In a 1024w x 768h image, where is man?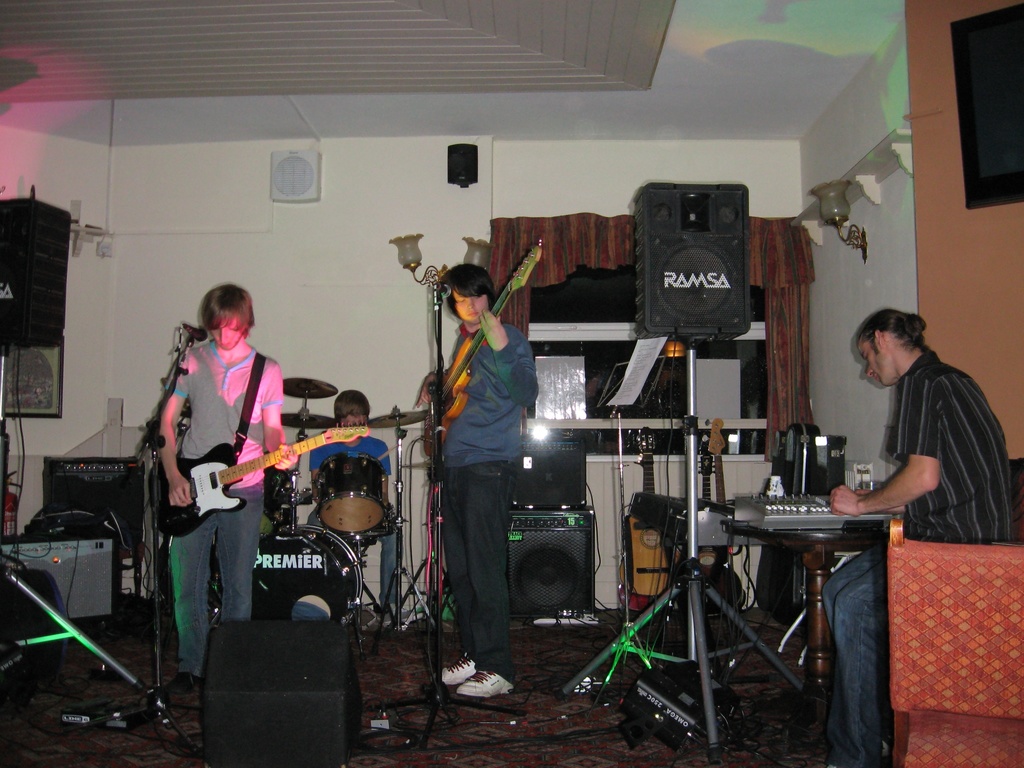
413, 262, 540, 699.
